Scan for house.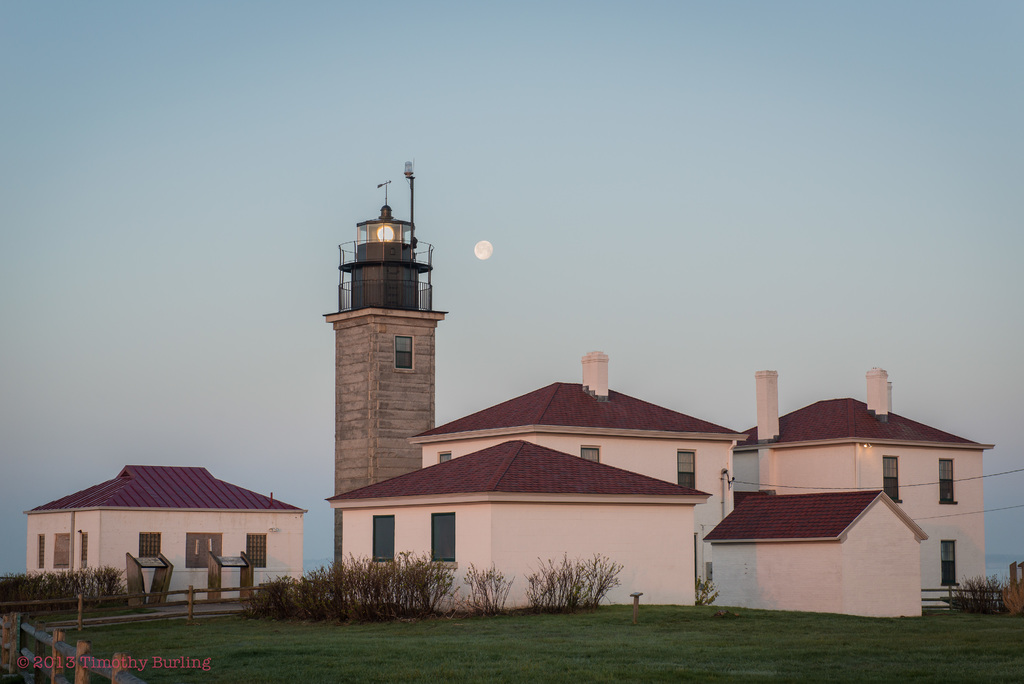
Scan result: box=[29, 462, 317, 613].
